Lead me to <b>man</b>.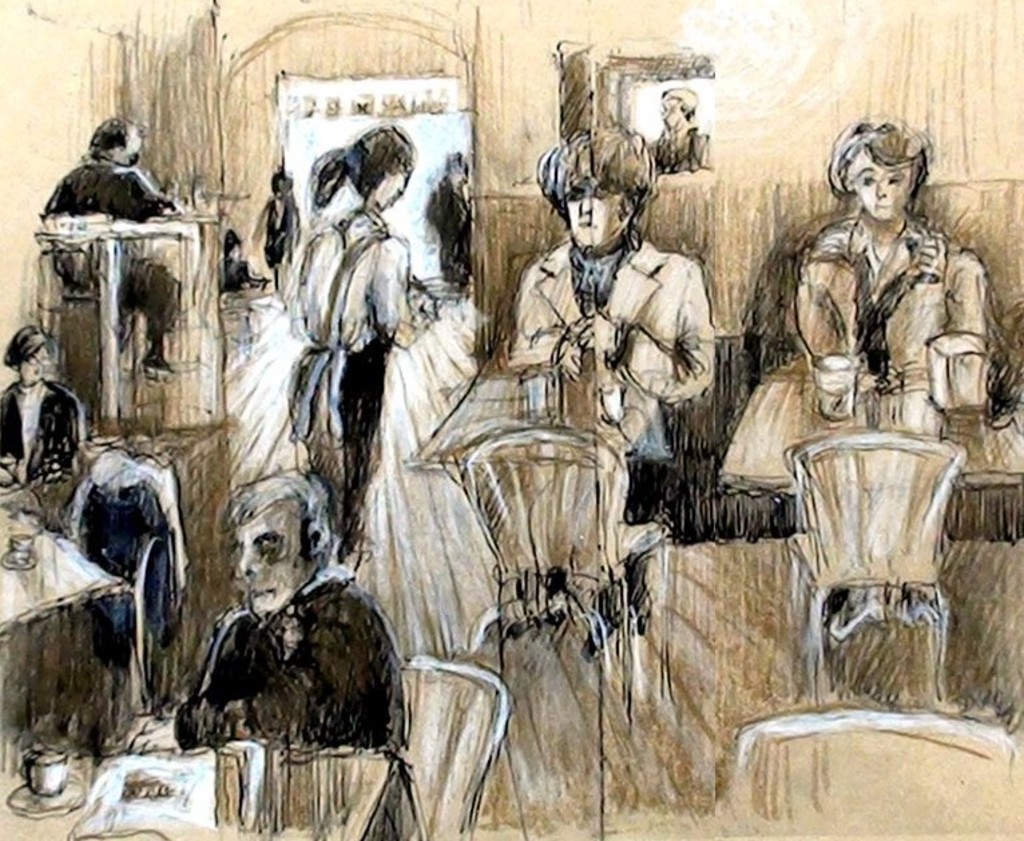
Lead to 47/112/190/372.
